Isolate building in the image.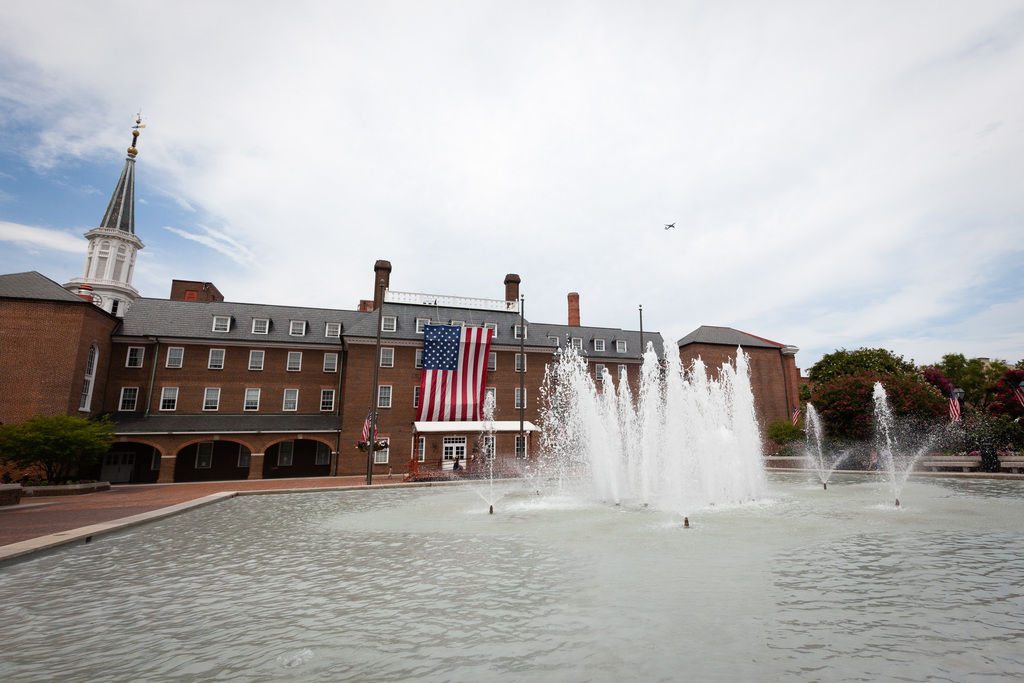
Isolated region: [0,104,803,463].
